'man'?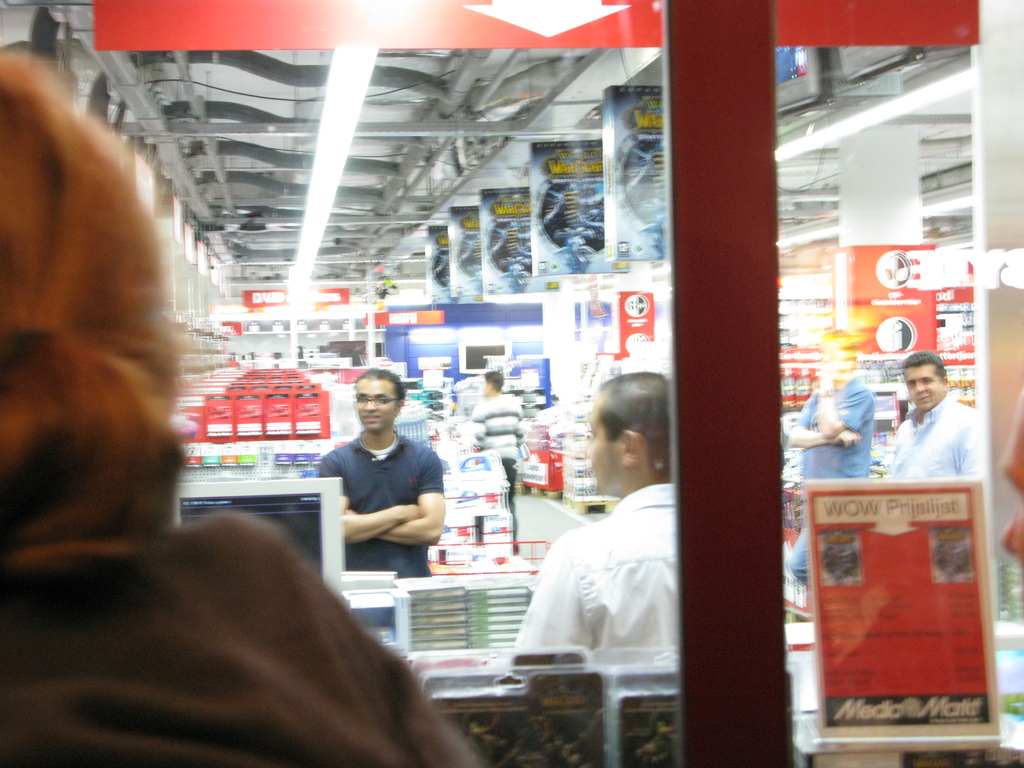
l=884, t=352, r=996, b=505
